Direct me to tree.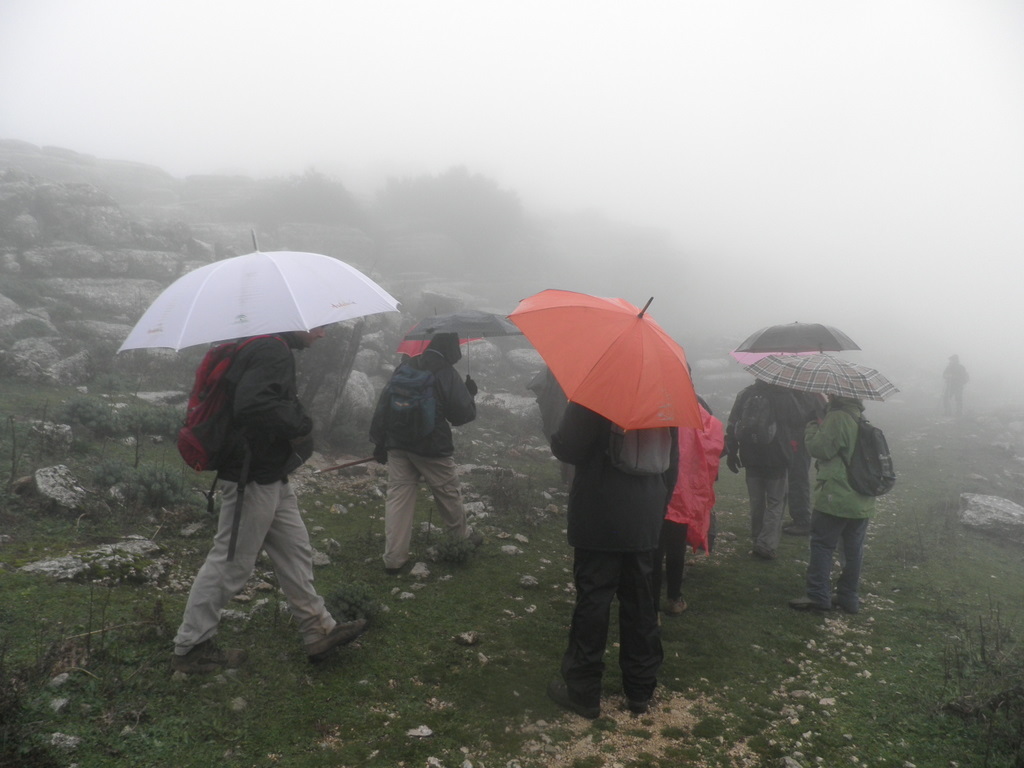
Direction: {"left": 361, "top": 149, "right": 525, "bottom": 262}.
